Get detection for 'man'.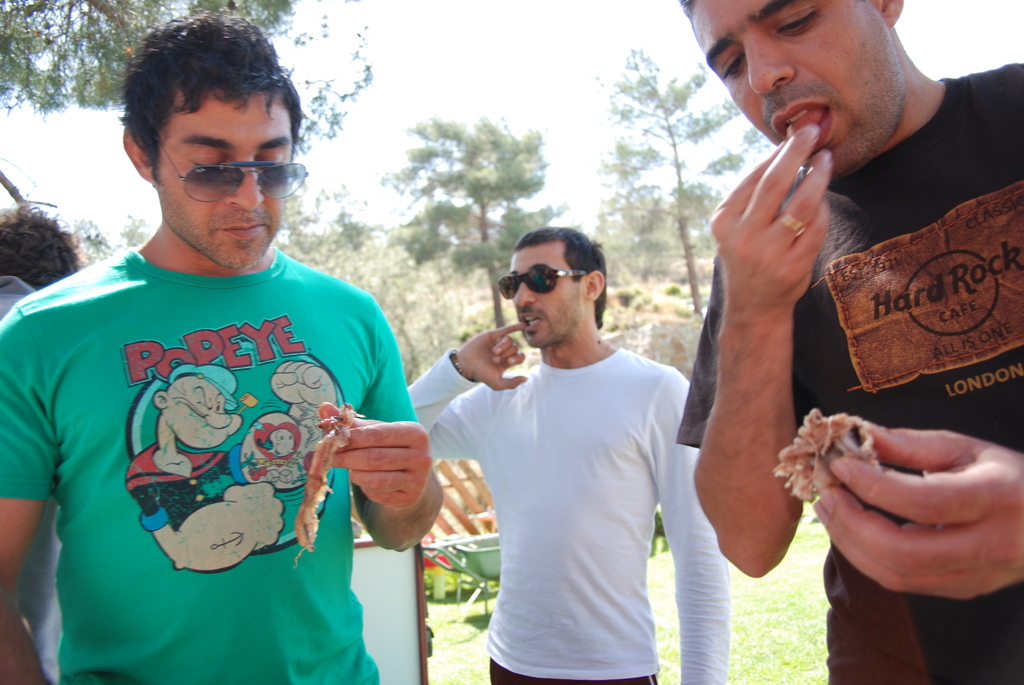
Detection: rect(671, 0, 1023, 684).
